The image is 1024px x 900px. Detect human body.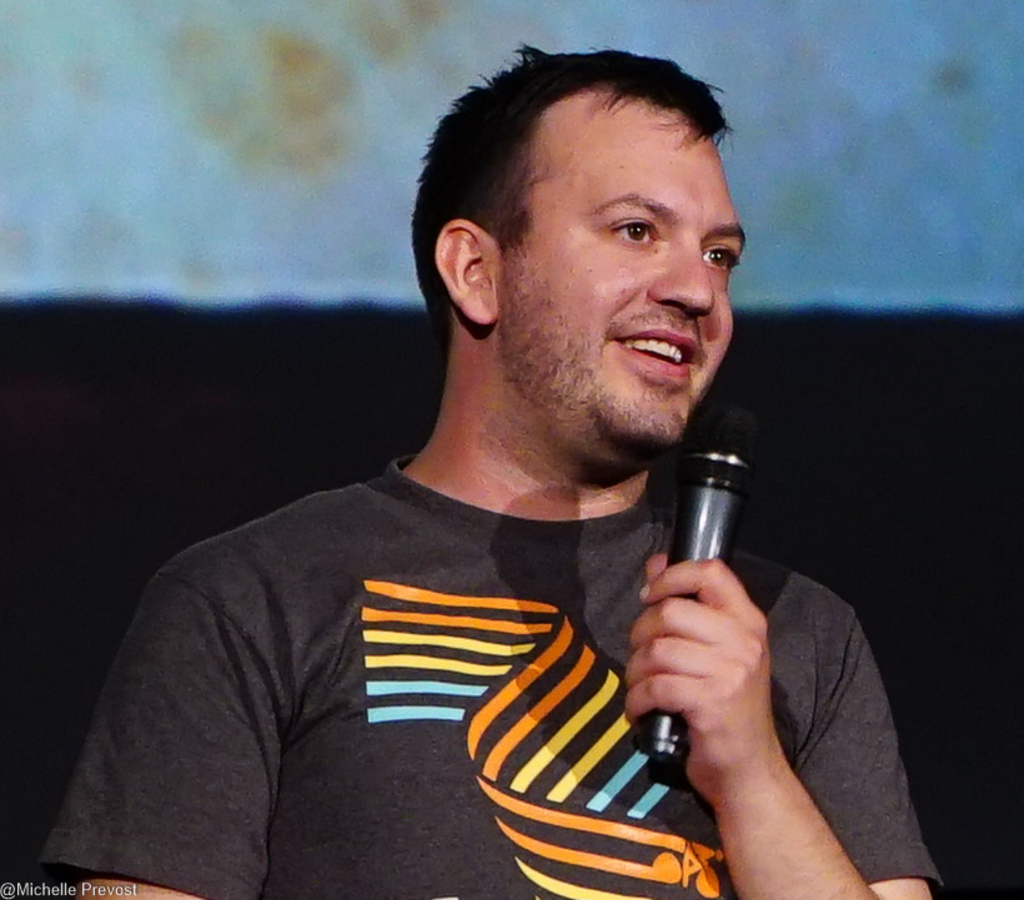
Detection: <bbox>104, 100, 893, 875</bbox>.
